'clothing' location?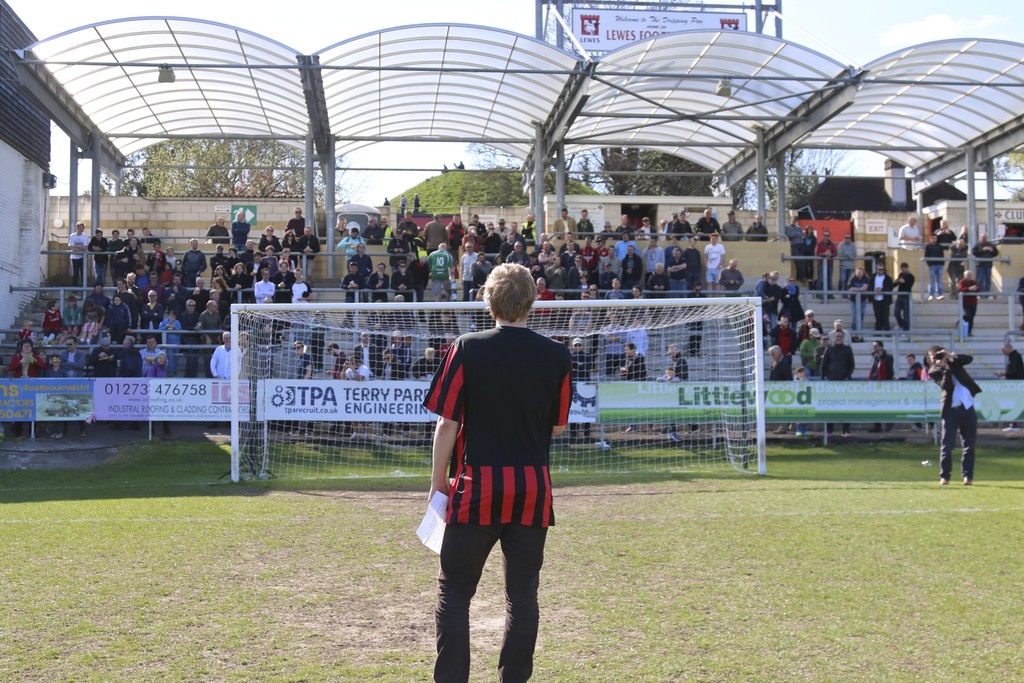
rect(905, 361, 925, 384)
